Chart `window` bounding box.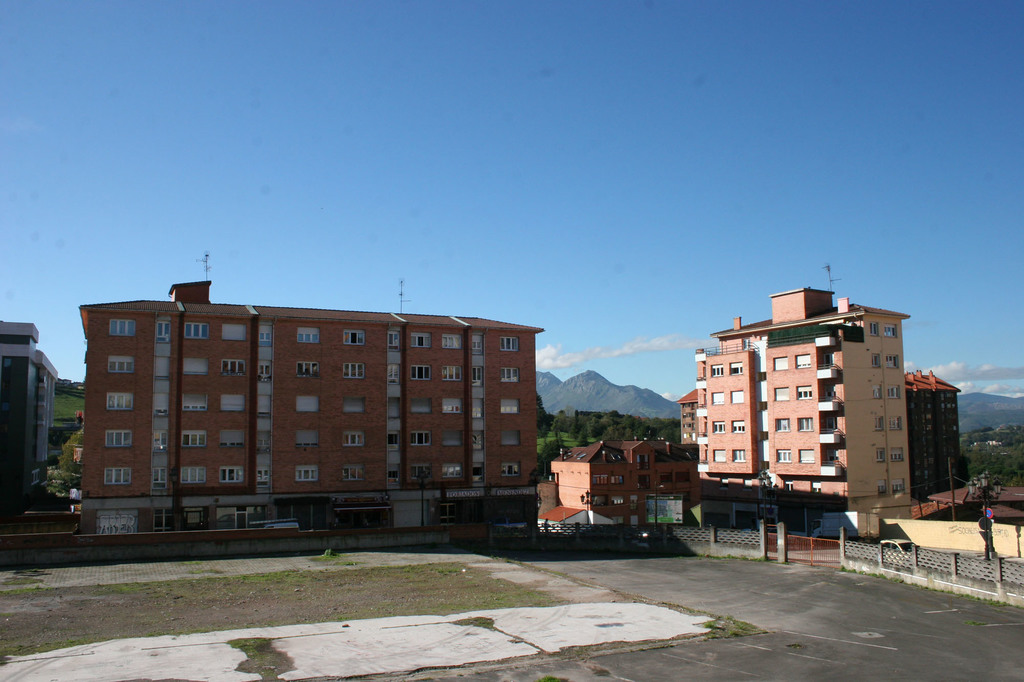
Charted: Rect(257, 430, 269, 451).
